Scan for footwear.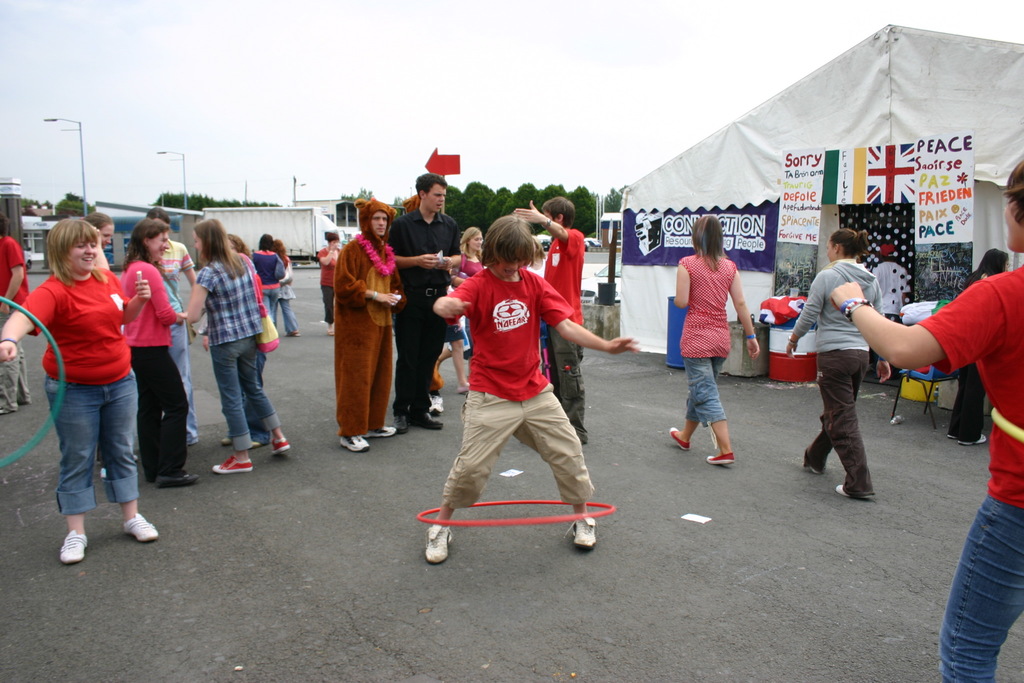
Scan result: <box>159,475,199,489</box>.
